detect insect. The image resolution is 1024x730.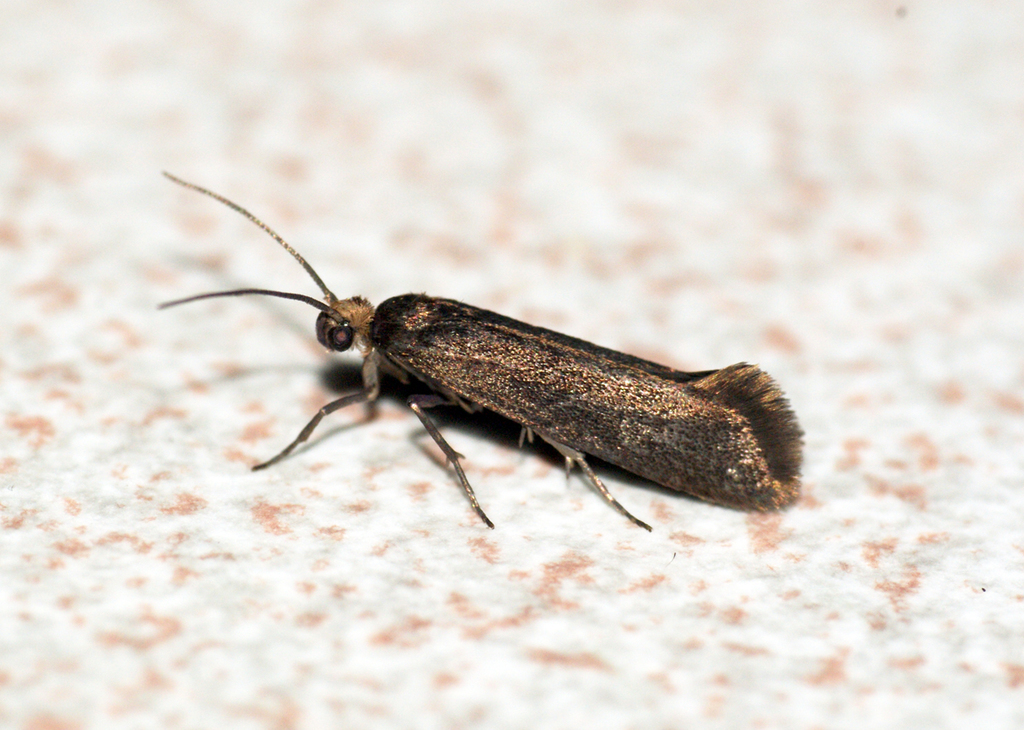
(163,172,805,528).
